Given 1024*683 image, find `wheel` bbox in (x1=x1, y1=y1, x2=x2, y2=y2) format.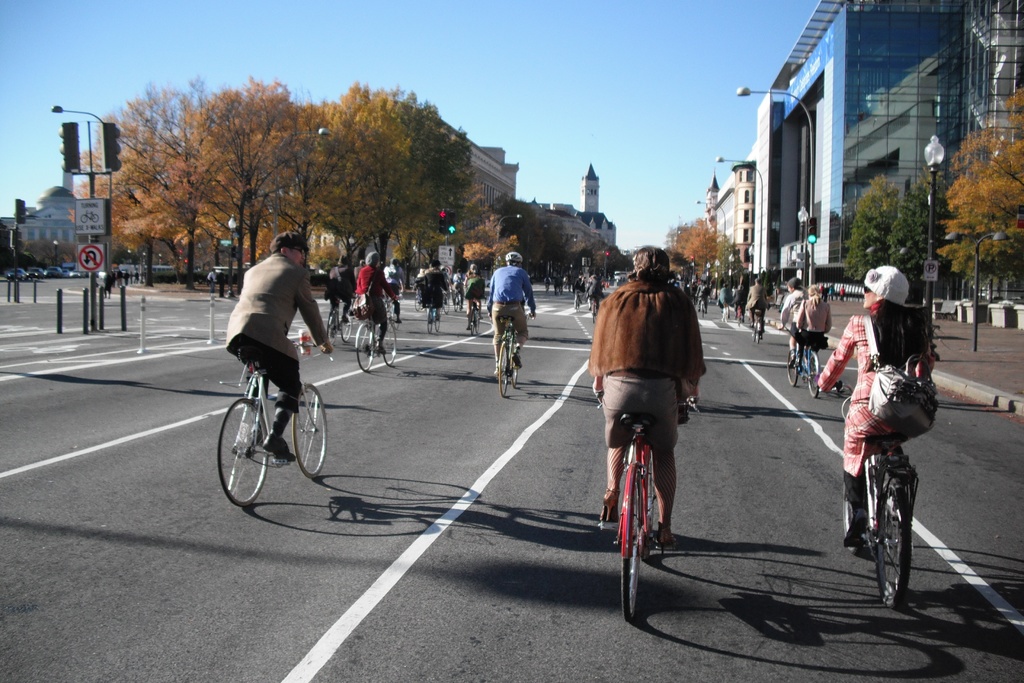
(x1=351, y1=322, x2=372, y2=372).
